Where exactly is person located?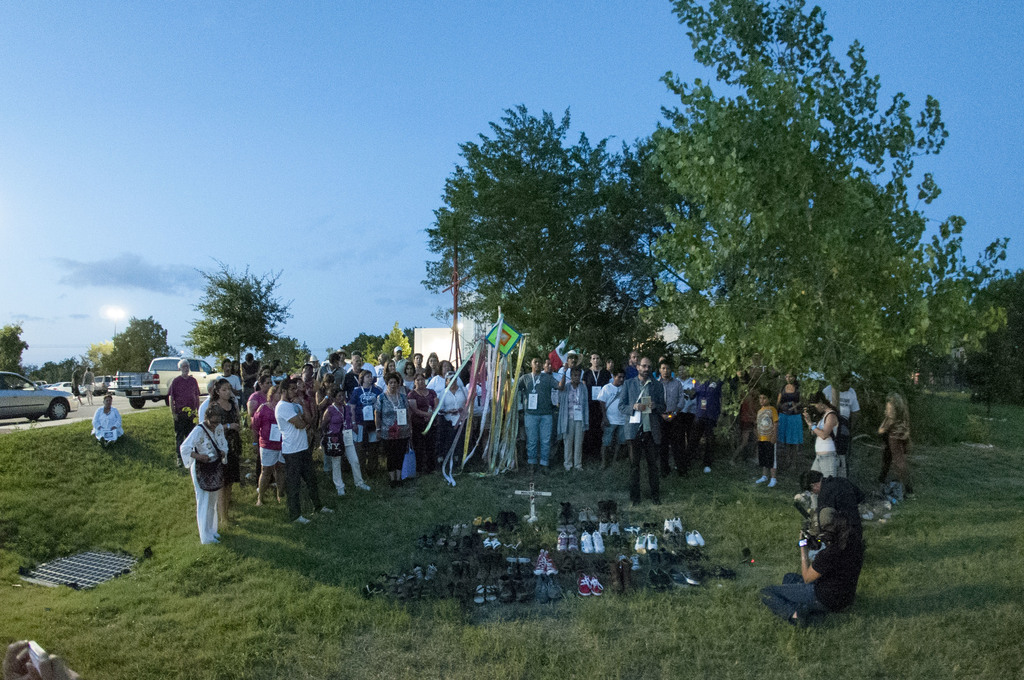
Its bounding box is 761:502:863:627.
